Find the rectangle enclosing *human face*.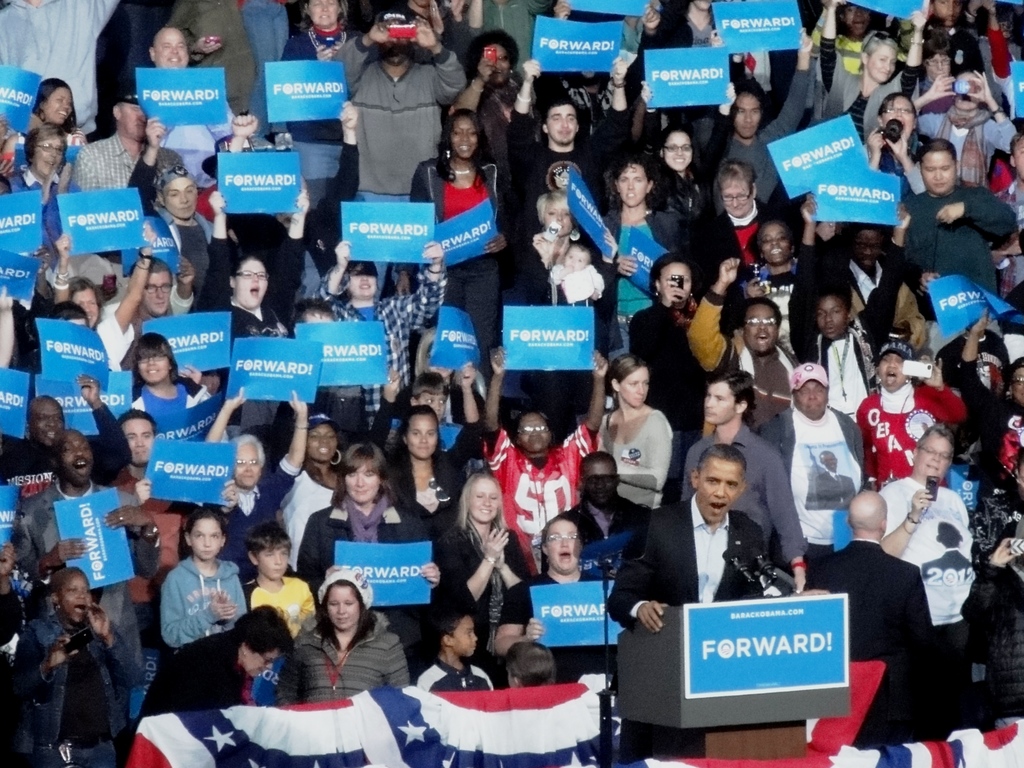
bbox=[581, 458, 617, 504].
